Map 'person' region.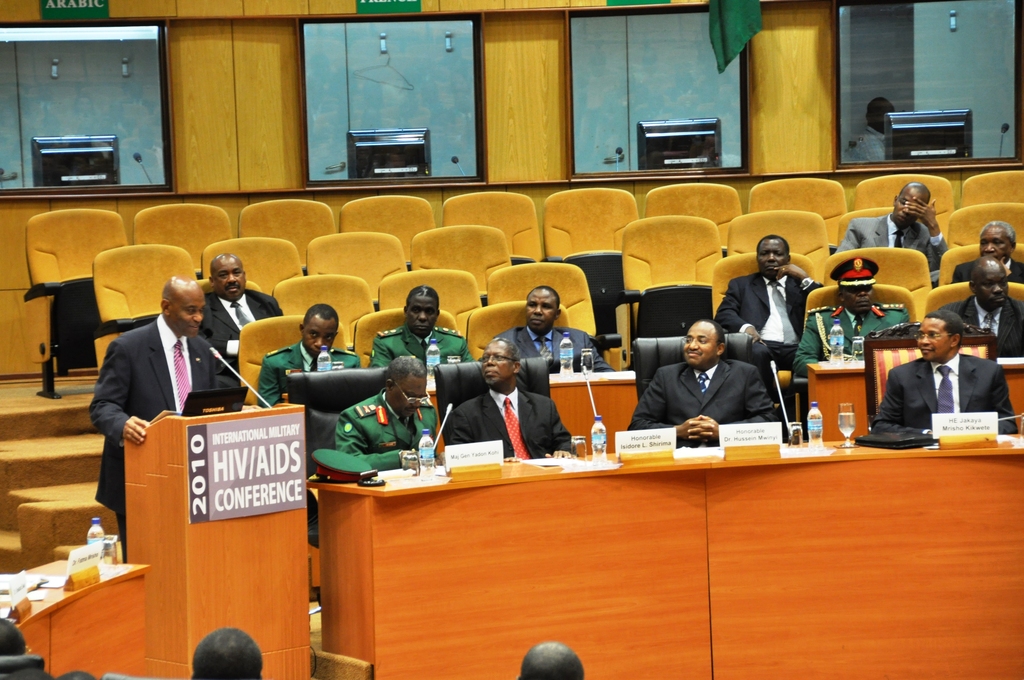
Mapped to 513,634,595,679.
